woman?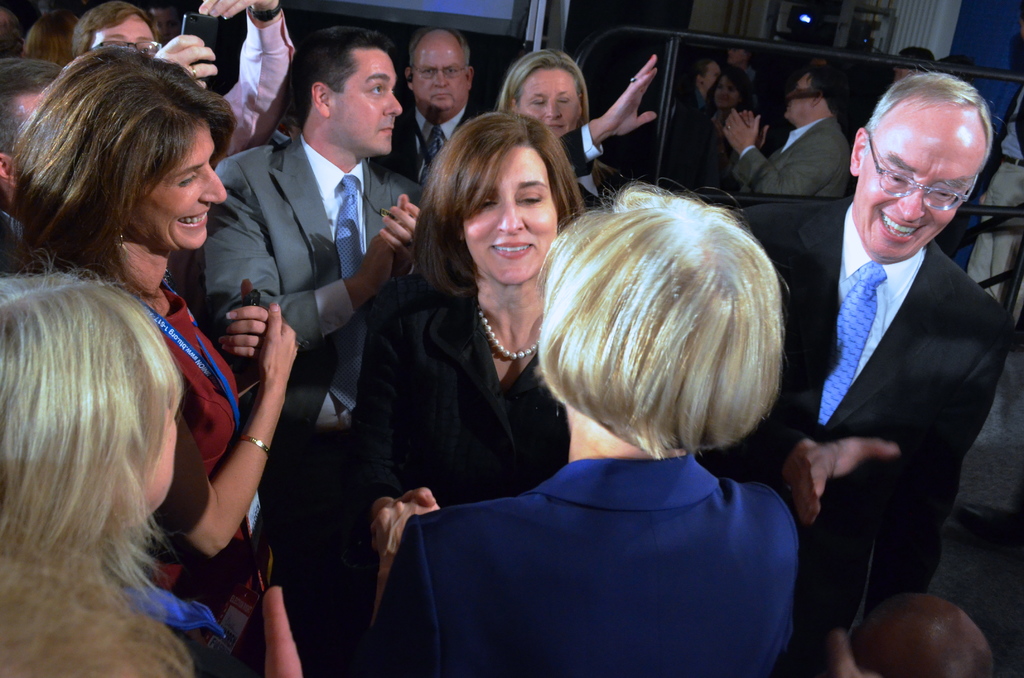
bbox(657, 65, 755, 200)
